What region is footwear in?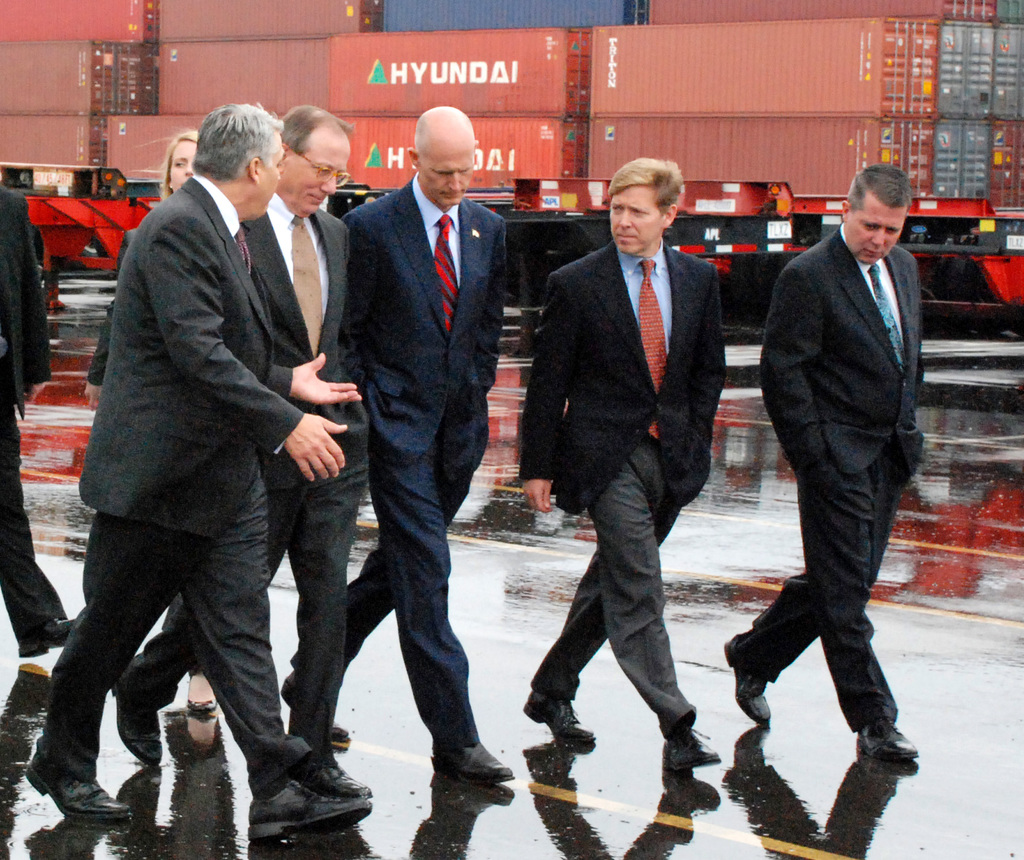
box(29, 744, 135, 819).
